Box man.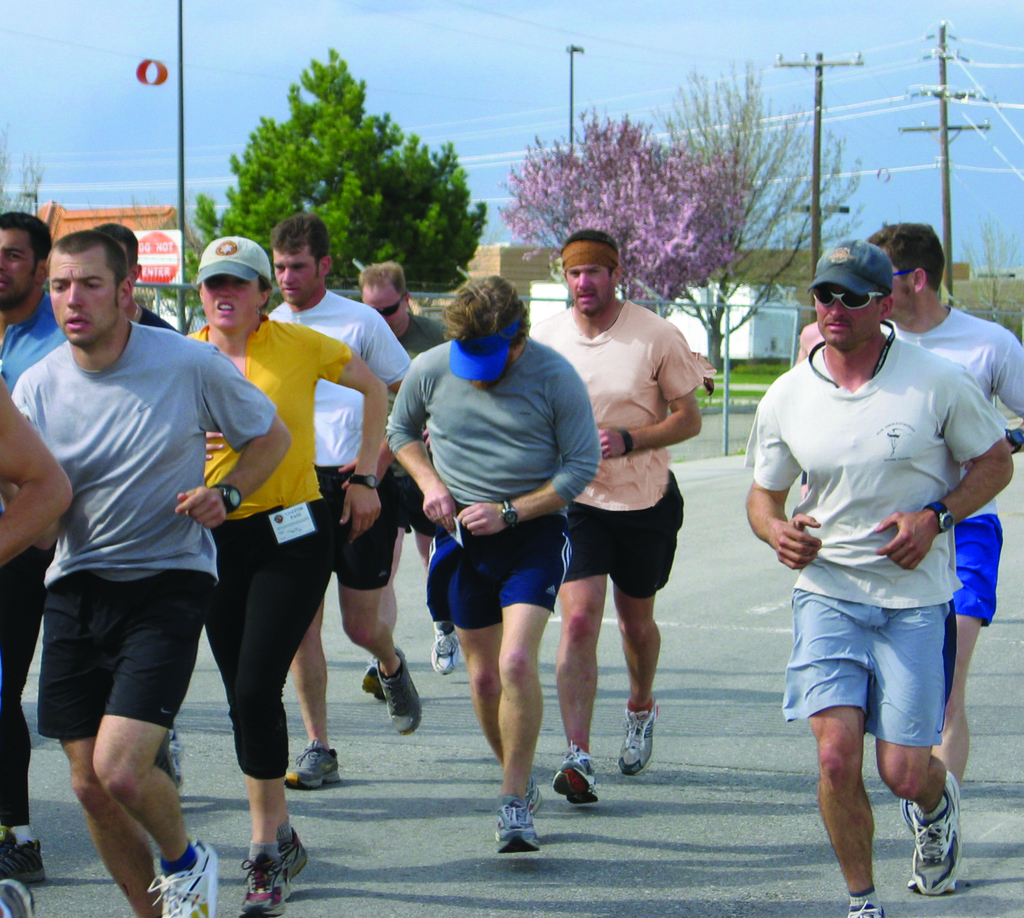
(867, 221, 1023, 832).
